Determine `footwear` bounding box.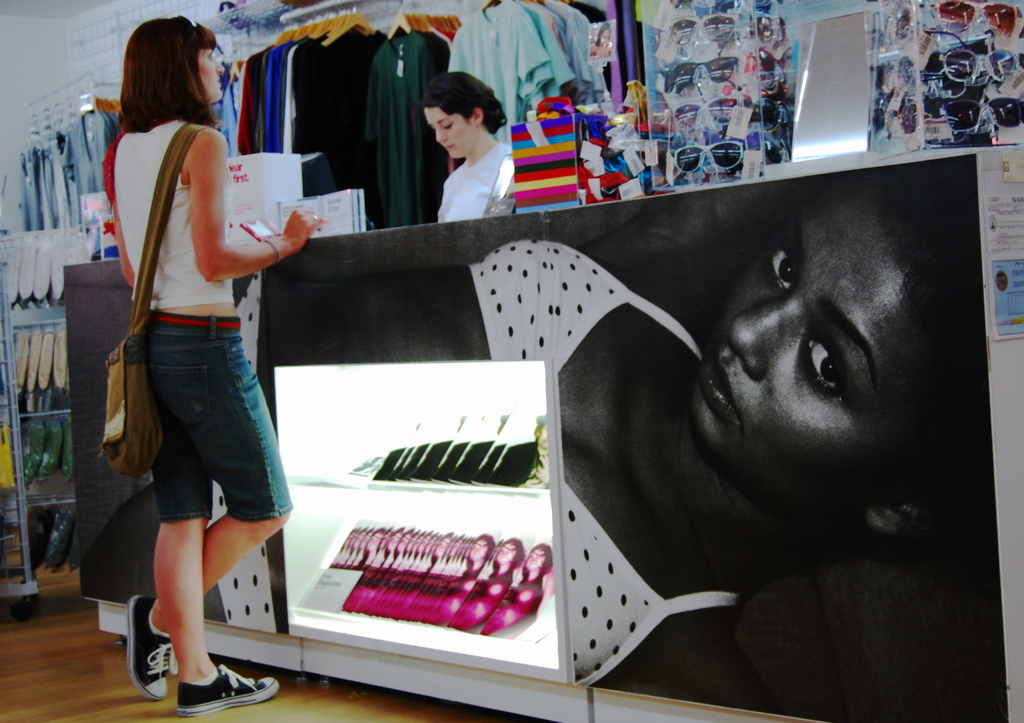
Determined: l=130, t=594, r=181, b=703.
